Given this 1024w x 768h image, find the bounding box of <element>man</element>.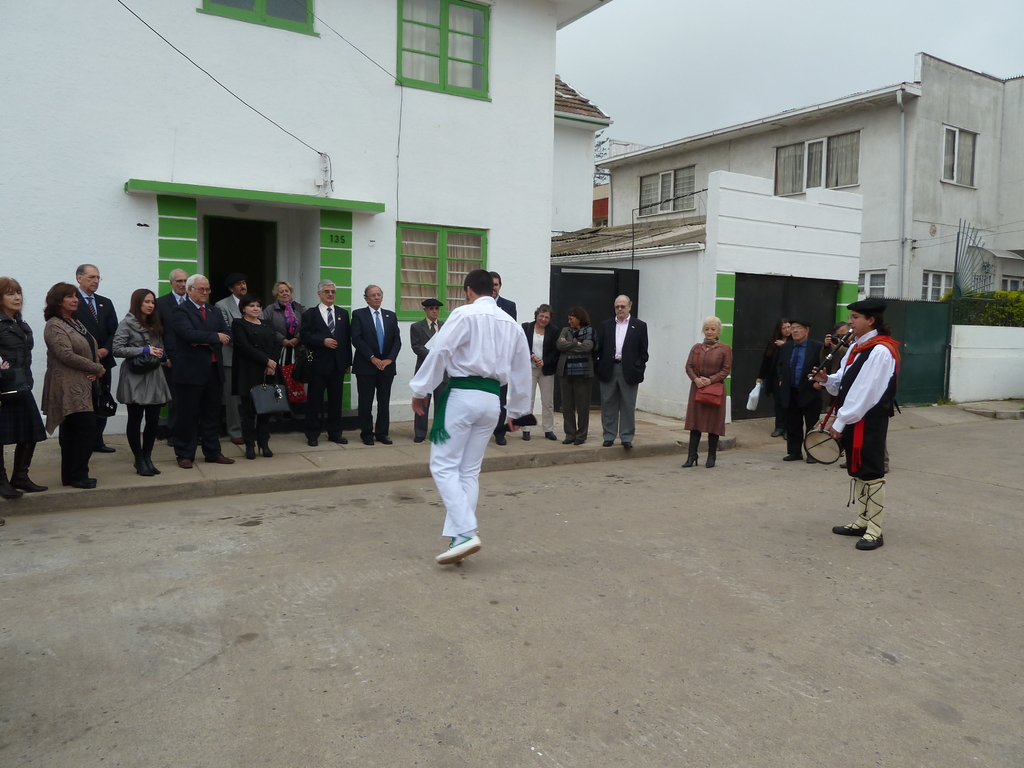
locate(414, 298, 449, 438).
